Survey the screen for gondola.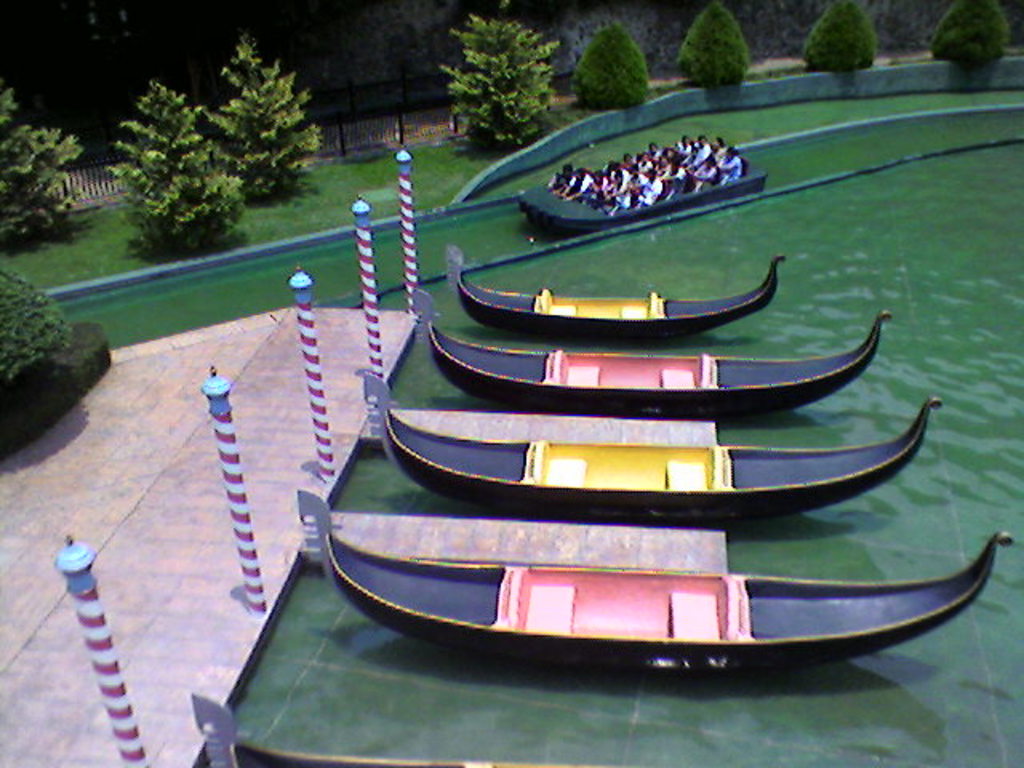
Survey found: box(442, 243, 782, 341).
